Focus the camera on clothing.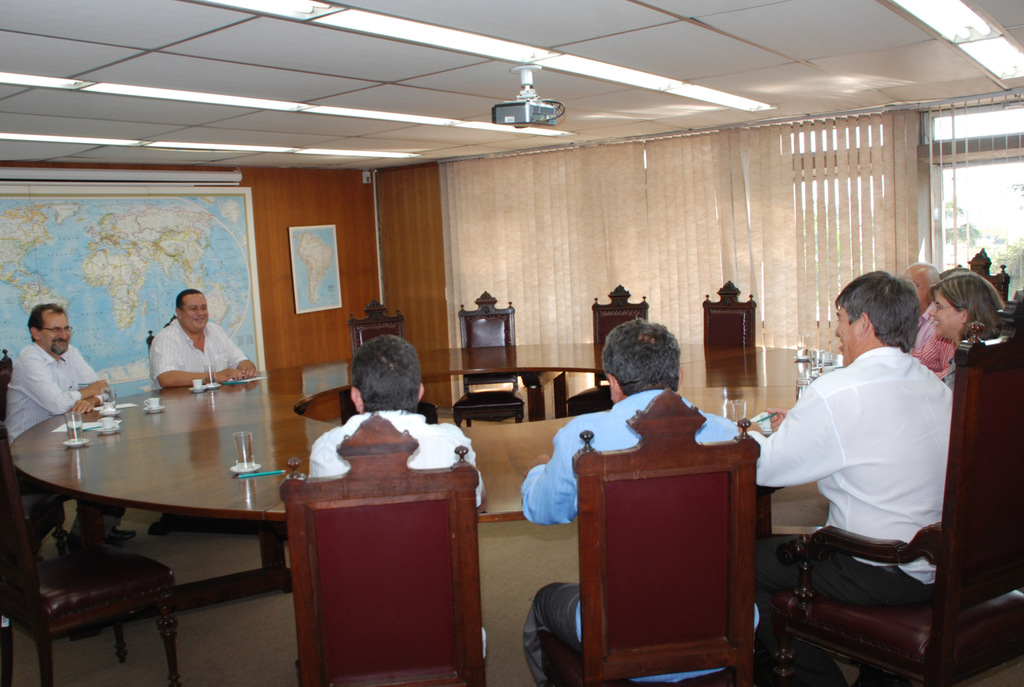
Focus region: [x1=754, y1=350, x2=957, y2=604].
